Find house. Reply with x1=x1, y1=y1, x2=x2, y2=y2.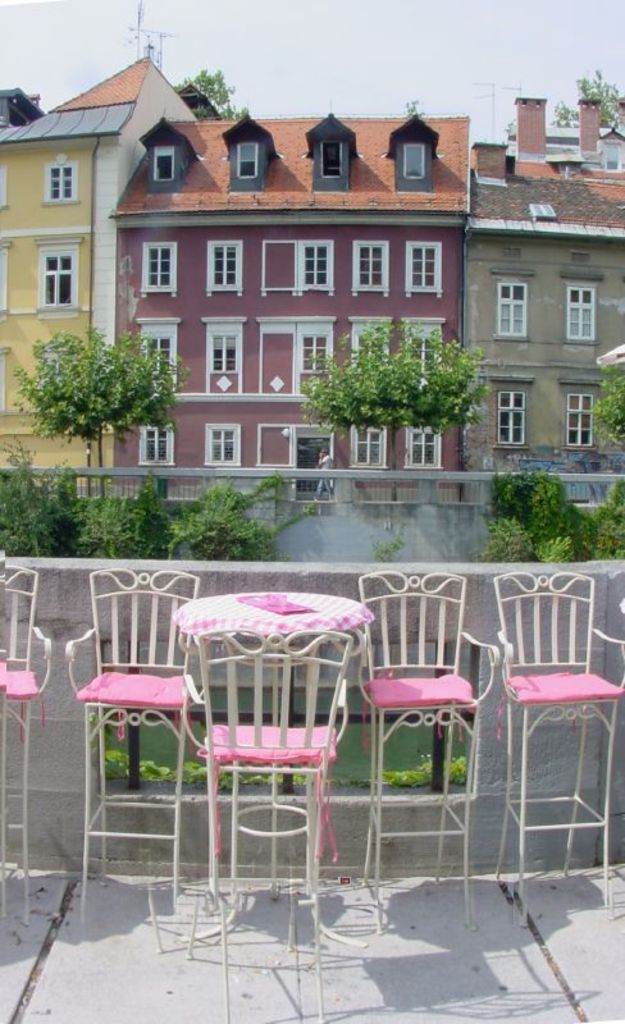
x1=0, y1=56, x2=195, y2=466.
